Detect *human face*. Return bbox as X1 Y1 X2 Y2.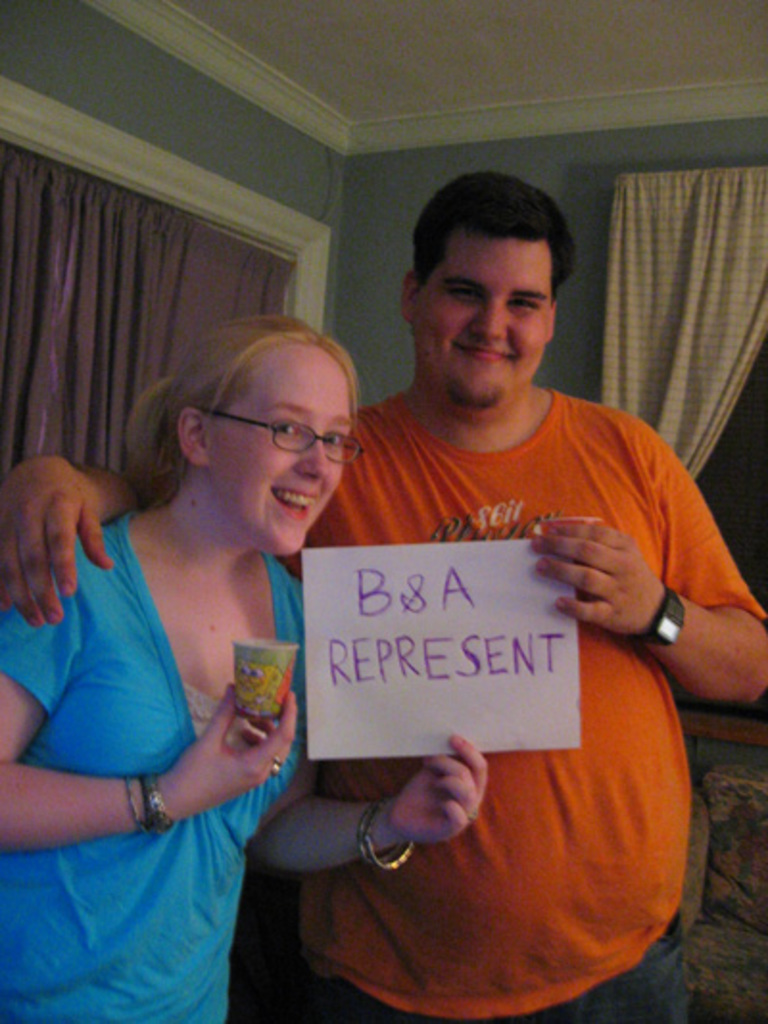
192 327 357 559.
